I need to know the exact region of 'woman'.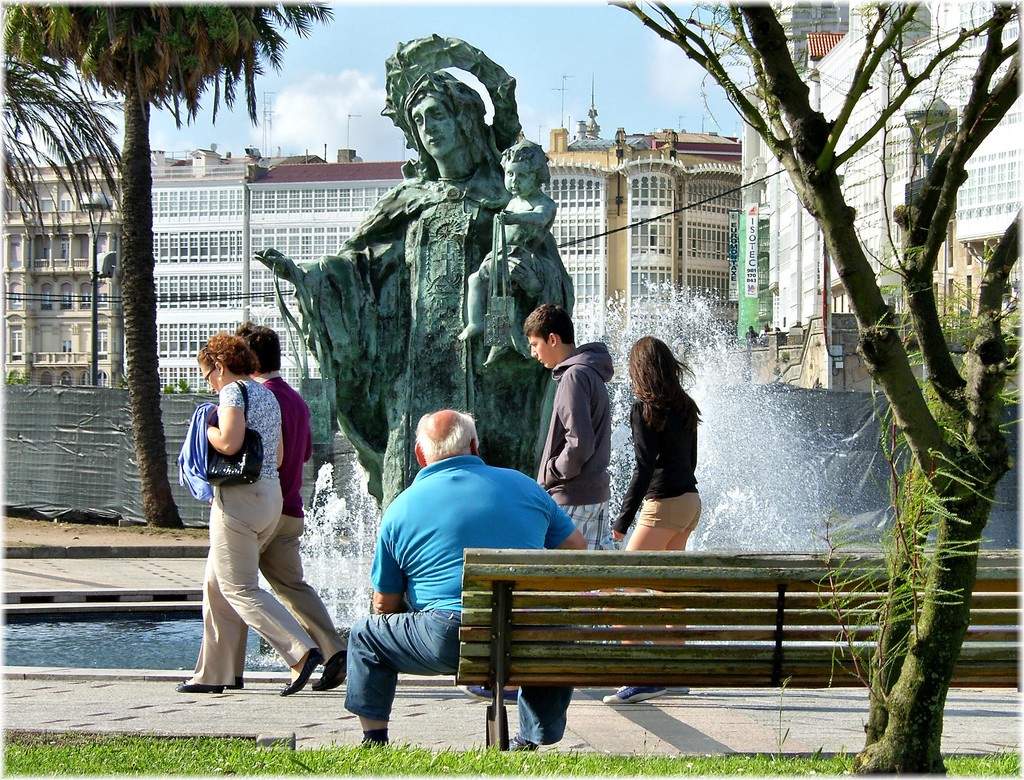
Region: 605,336,704,706.
